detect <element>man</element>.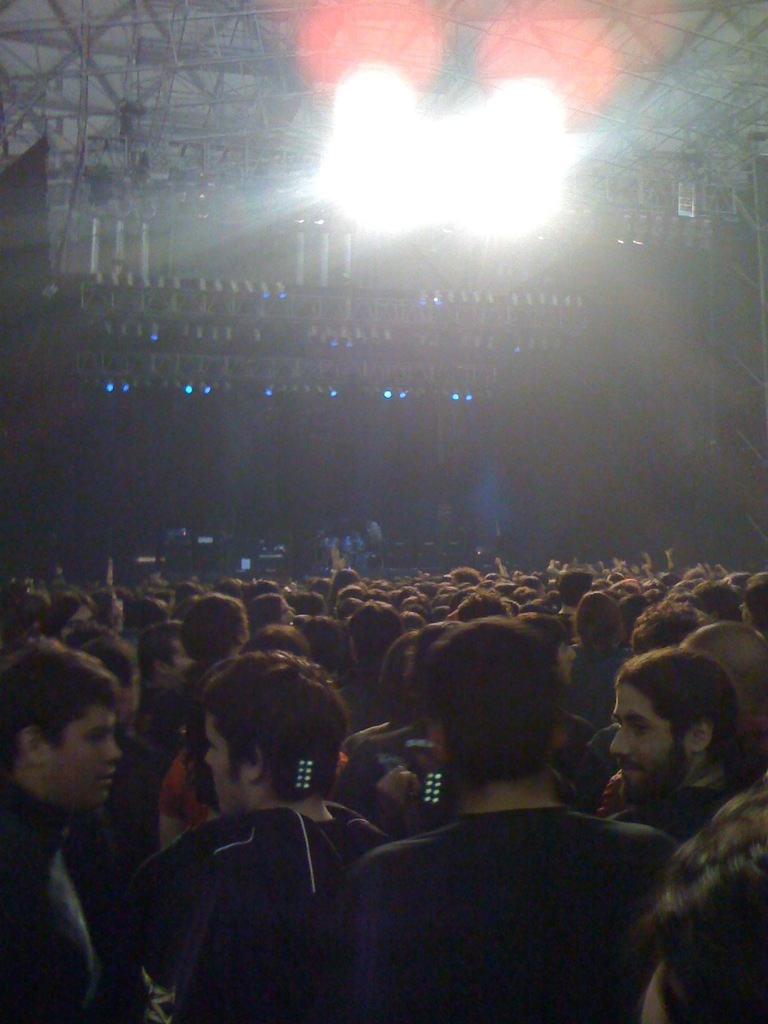
Detected at {"x1": 333, "y1": 636, "x2": 685, "y2": 1023}.
